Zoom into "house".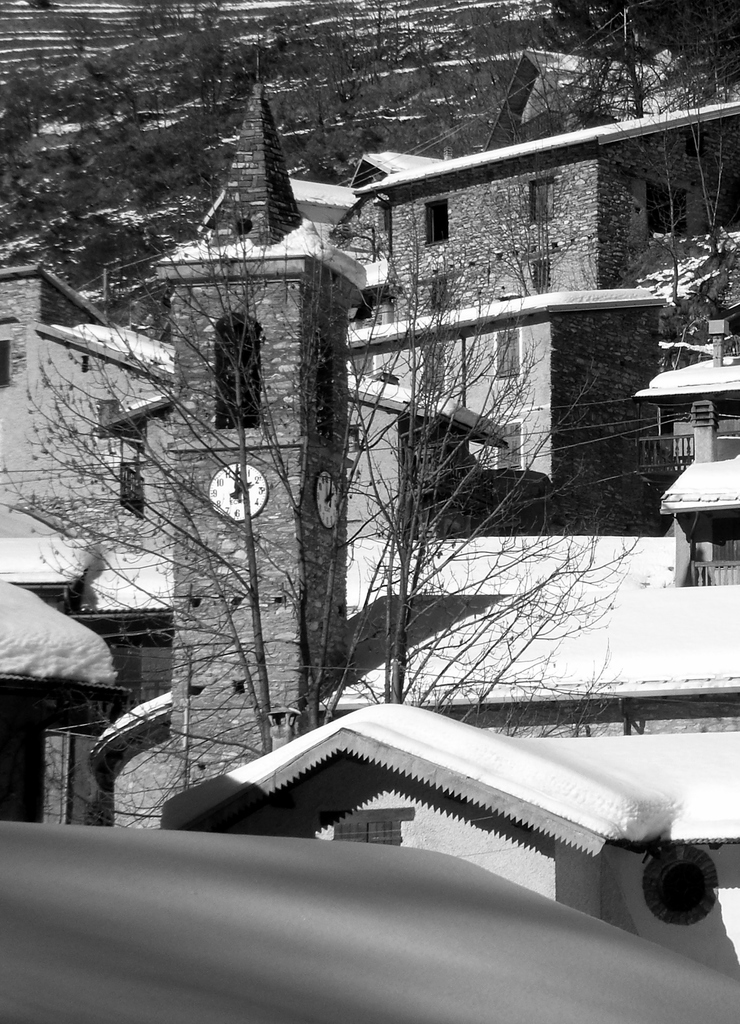
Zoom target: 5:269:189:636.
